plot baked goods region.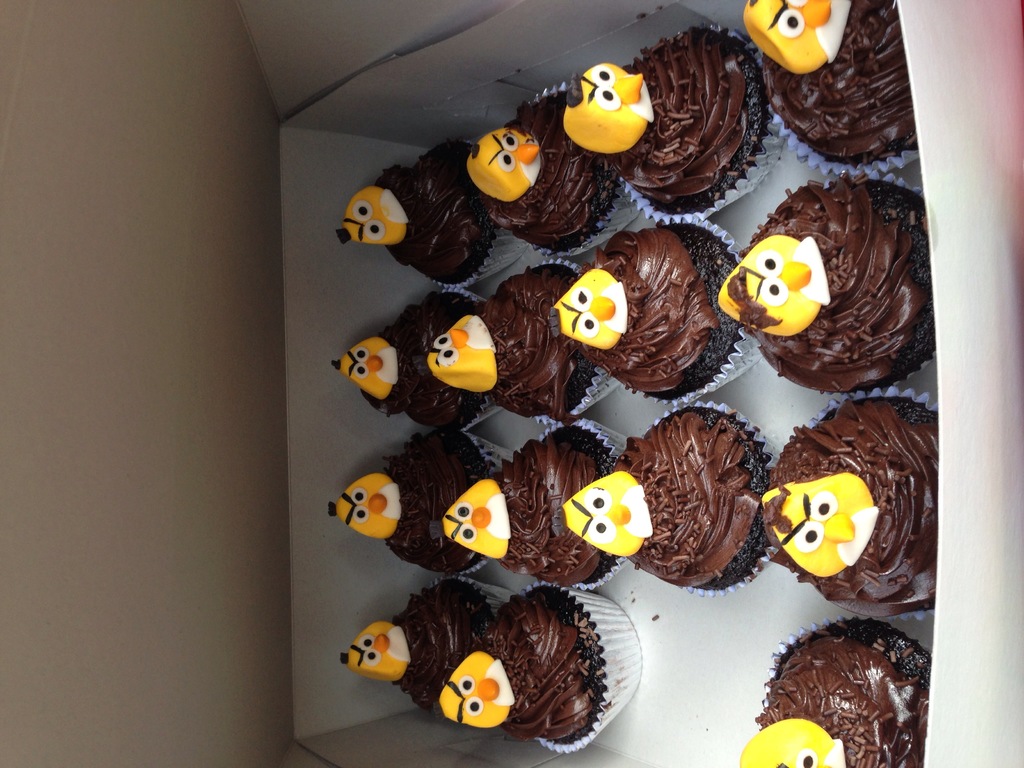
Plotted at (x1=549, y1=404, x2=781, y2=586).
